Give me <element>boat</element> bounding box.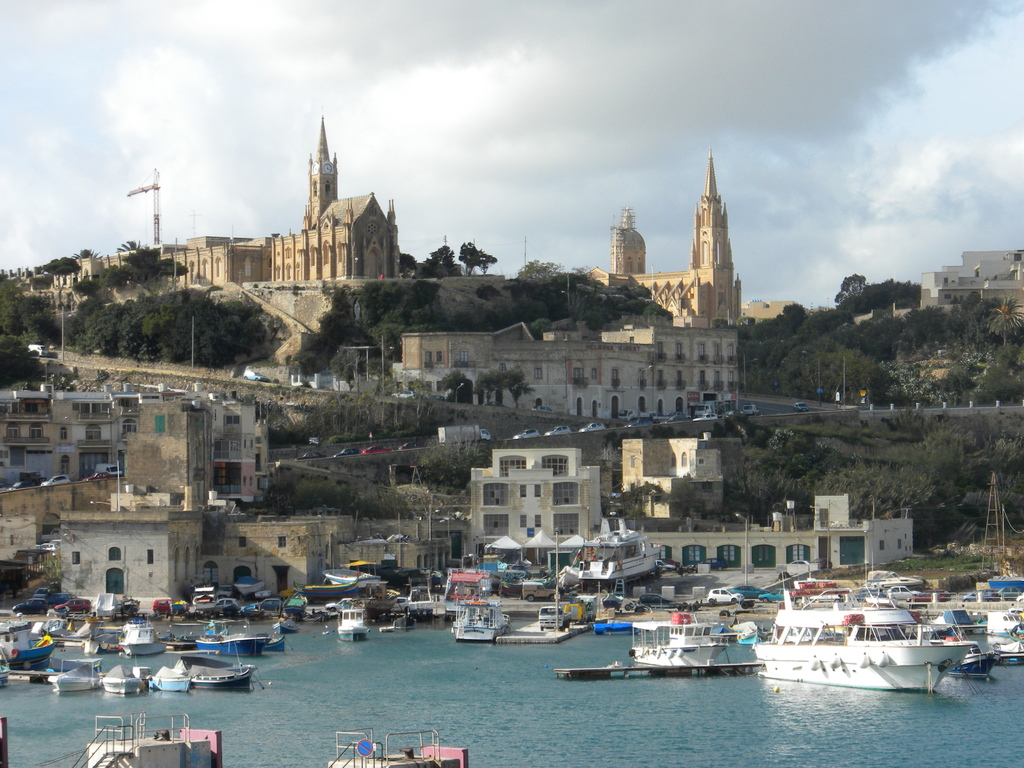
[322,563,380,591].
